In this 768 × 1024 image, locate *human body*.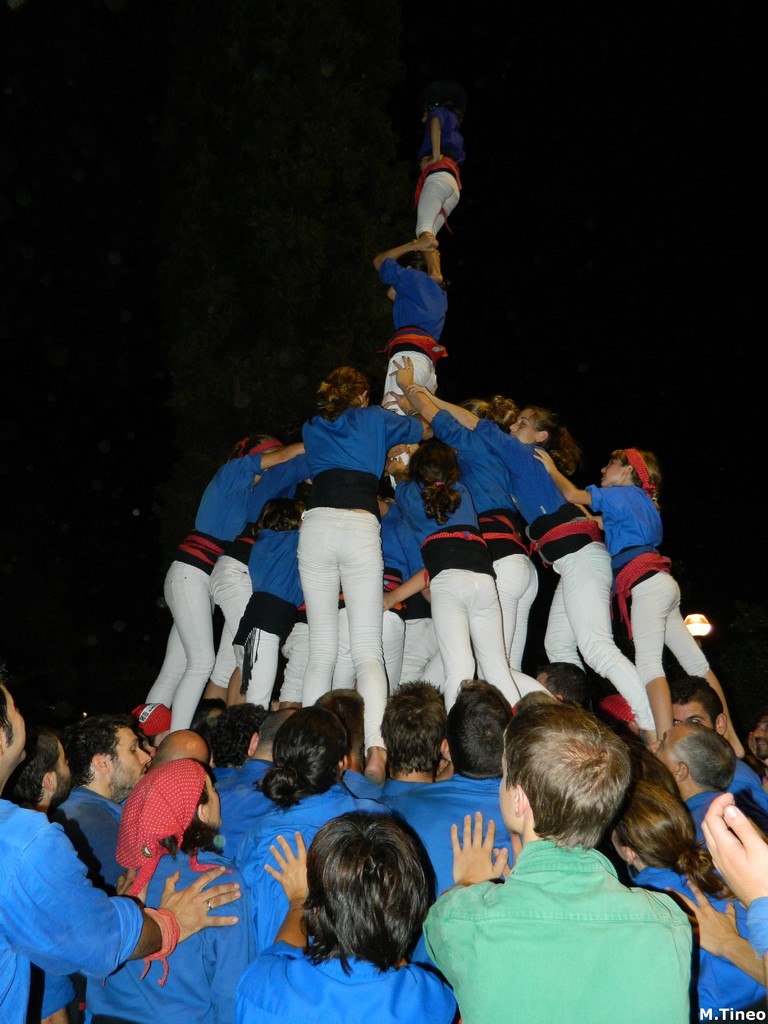
Bounding box: [138,431,317,733].
